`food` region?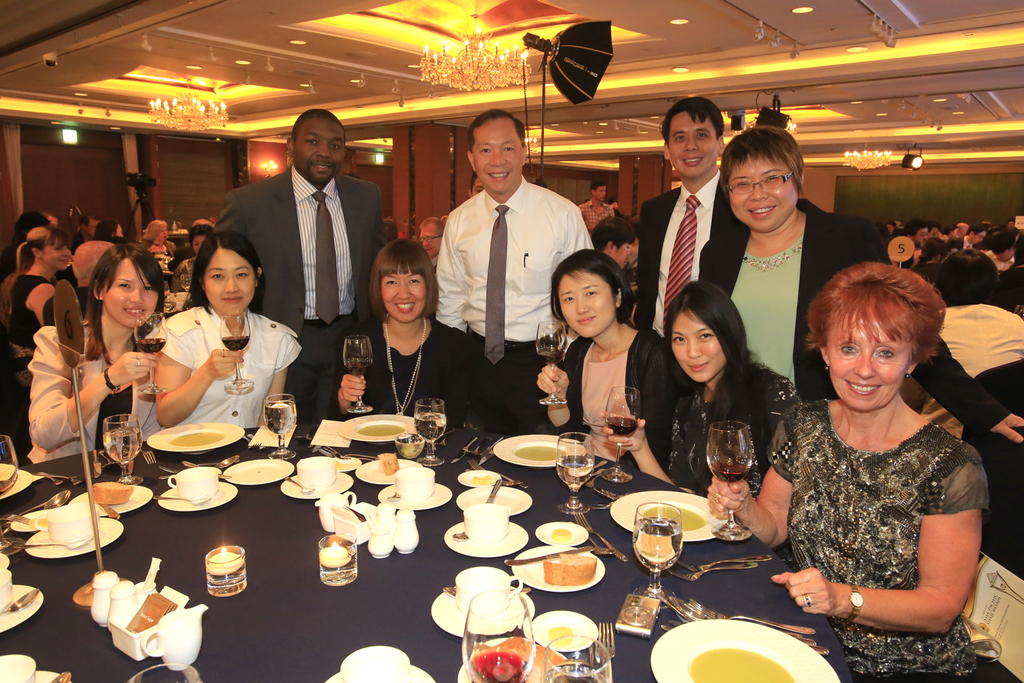
x1=26, y1=512, x2=44, y2=531
